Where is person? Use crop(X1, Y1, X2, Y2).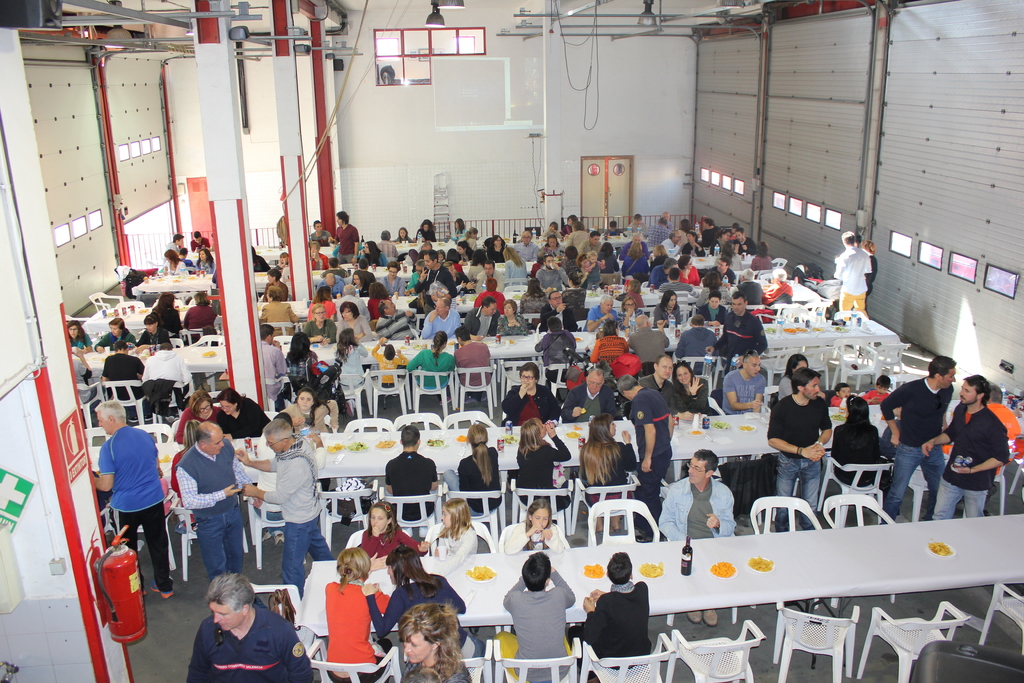
crop(213, 386, 269, 435).
